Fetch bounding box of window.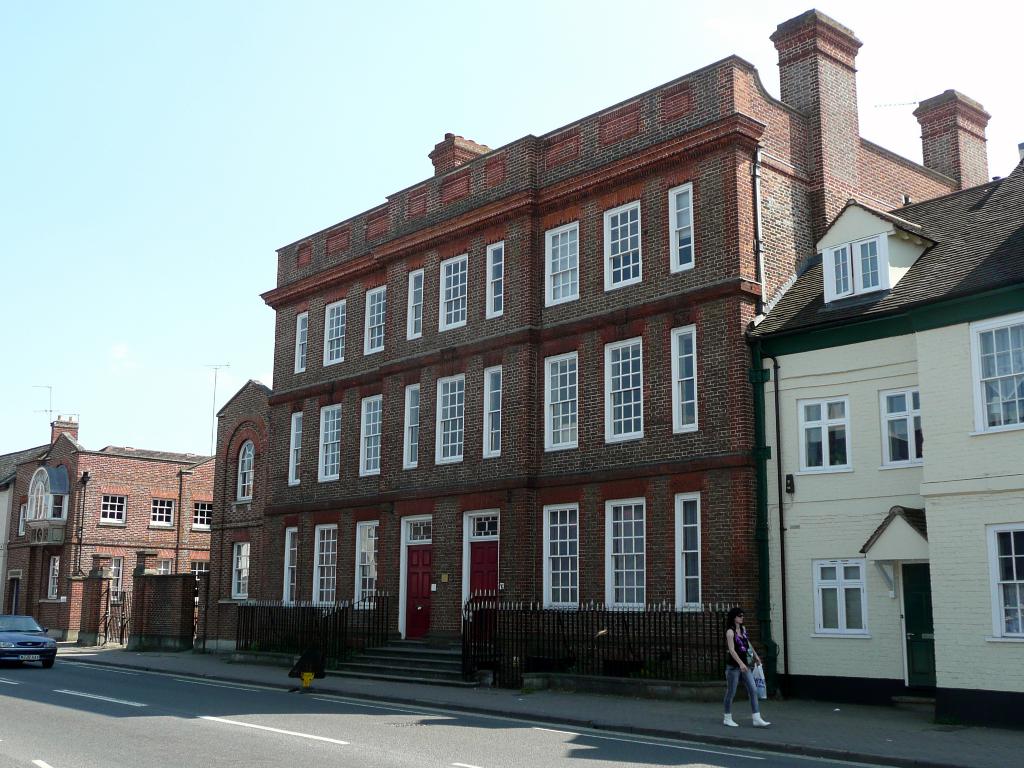
Bbox: bbox(434, 371, 461, 461).
